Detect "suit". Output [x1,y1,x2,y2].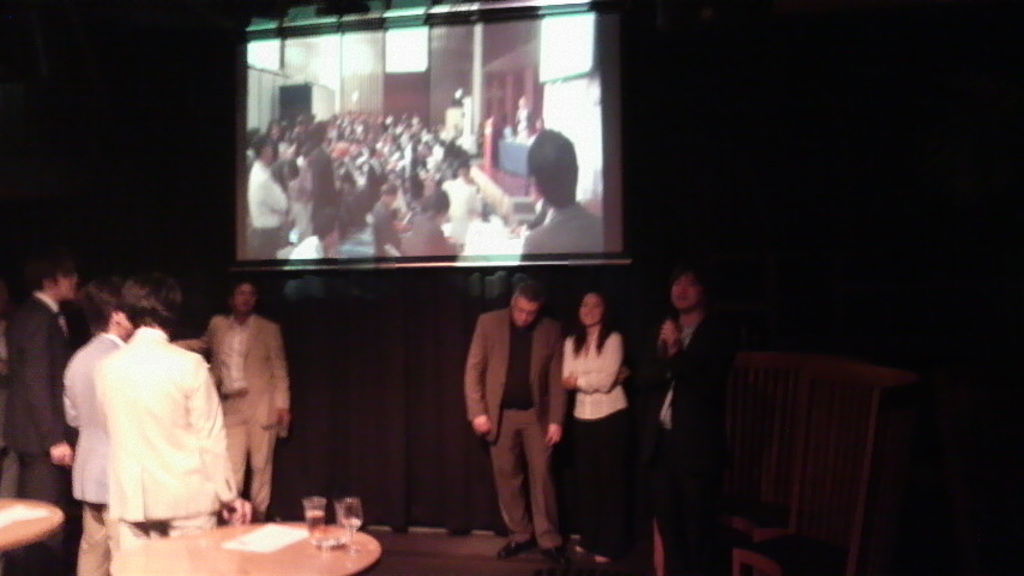
[7,293,76,575].
